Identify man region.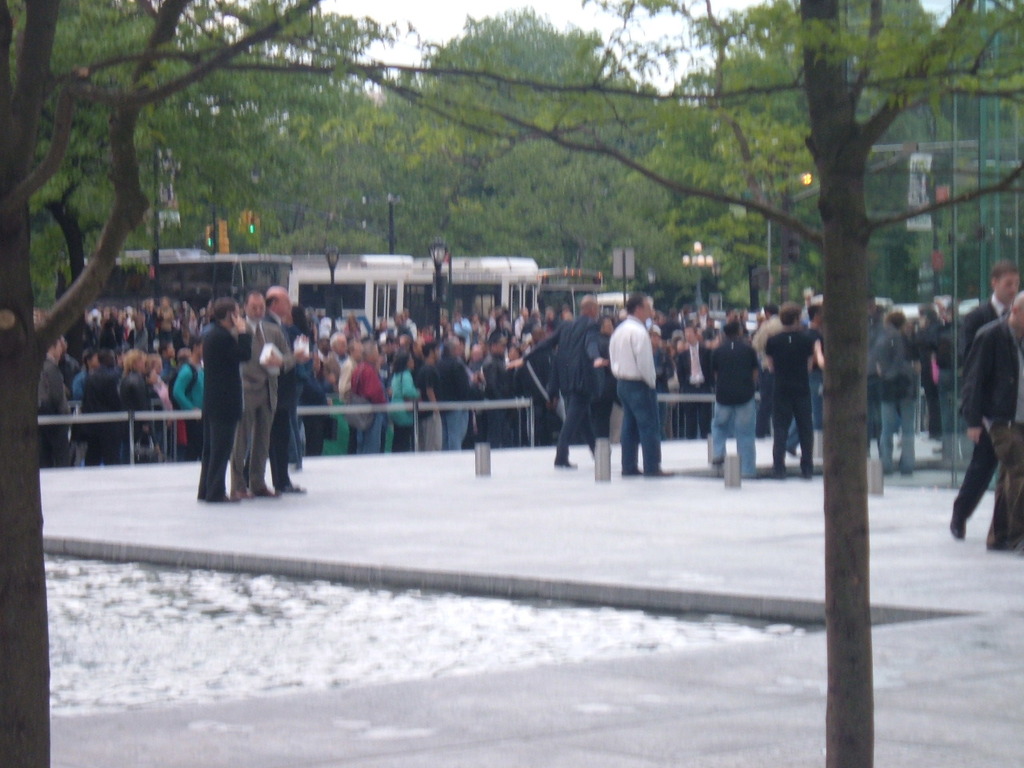
Region: l=961, t=295, r=1023, b=562.
